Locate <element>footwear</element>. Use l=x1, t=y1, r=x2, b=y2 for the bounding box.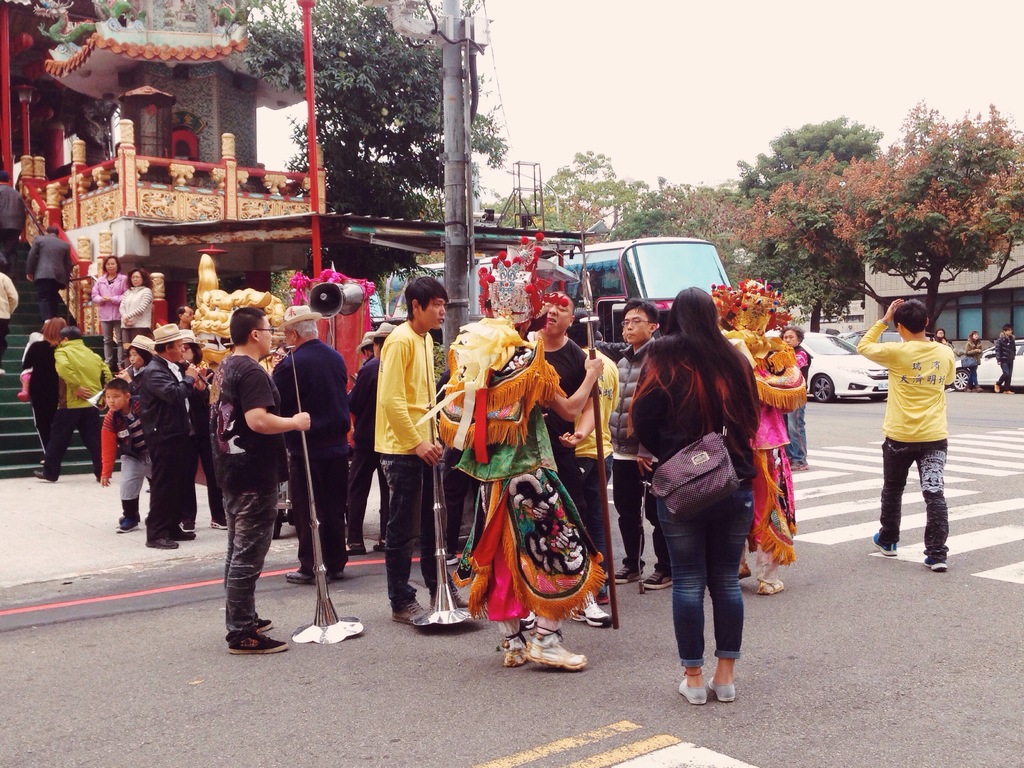
l=252, t=614, r=273, b=632.
